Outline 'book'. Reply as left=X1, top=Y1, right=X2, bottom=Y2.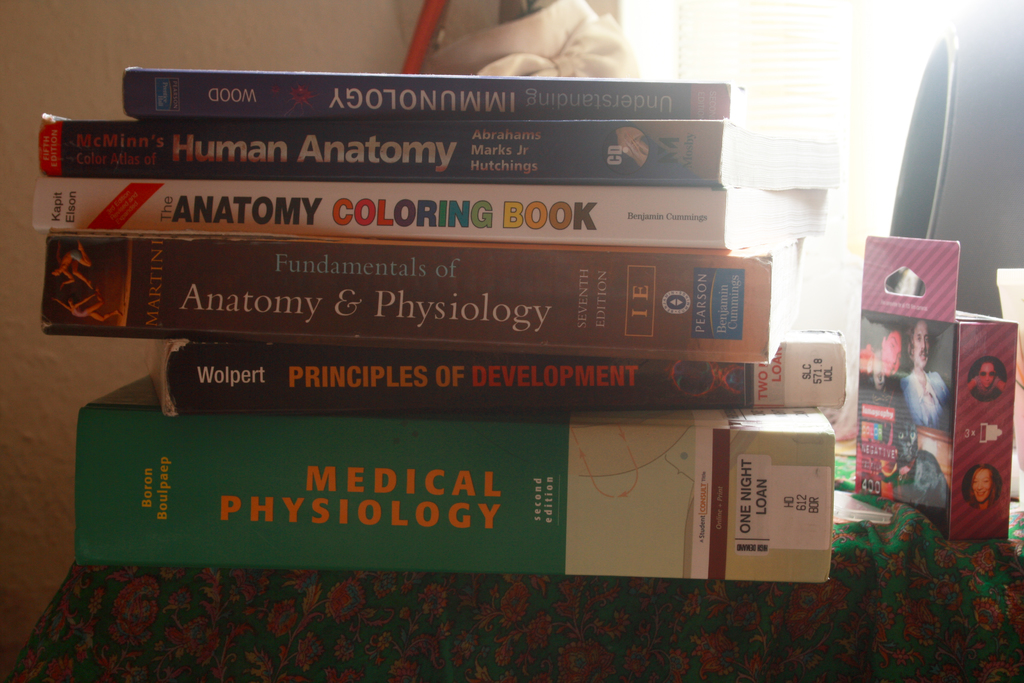
left=74, top=375, right=827, bottom=581.
